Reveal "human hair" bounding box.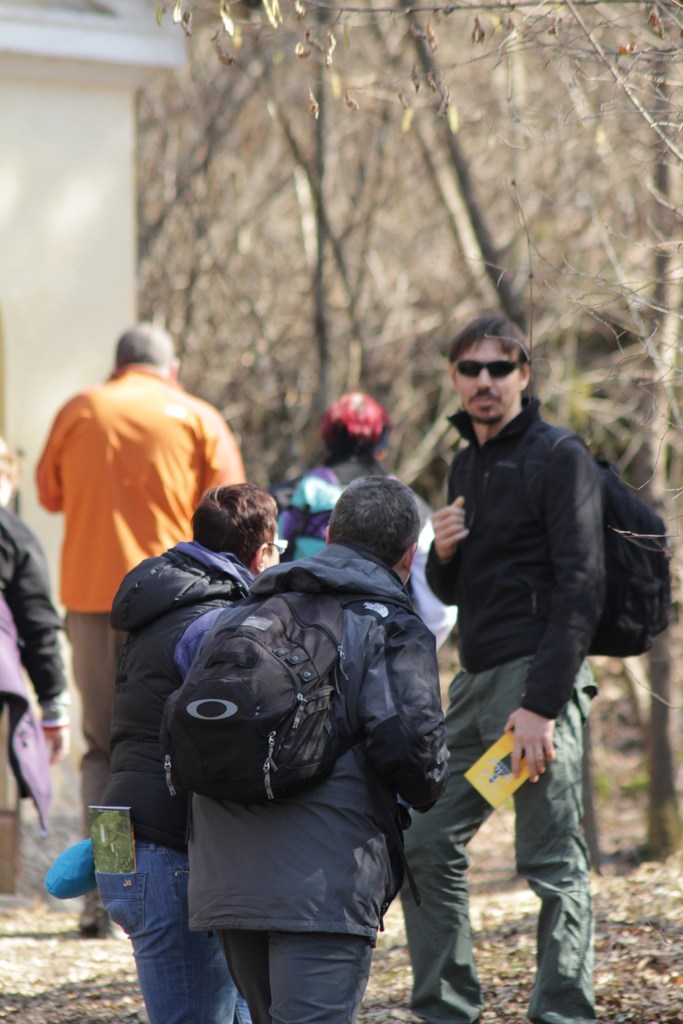
Revealed: {"x1": 190, "y1": 481, "x2": 278, "y2": 567}.
